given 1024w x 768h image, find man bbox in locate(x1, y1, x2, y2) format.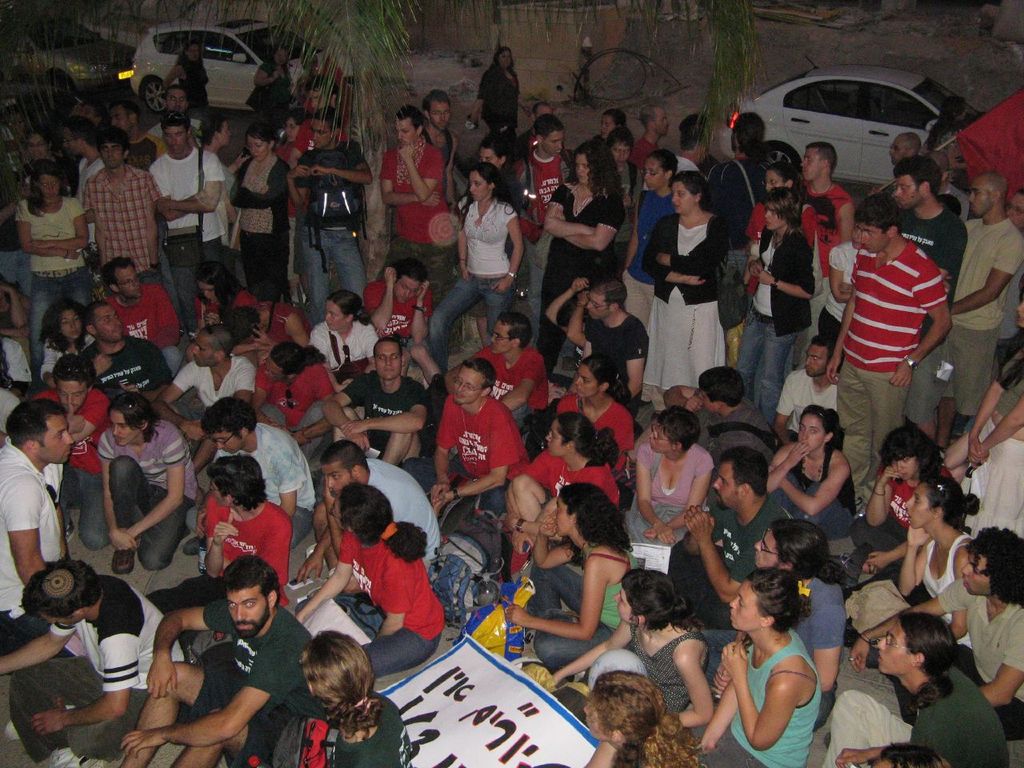
locate(150, 325, 256, 481).
